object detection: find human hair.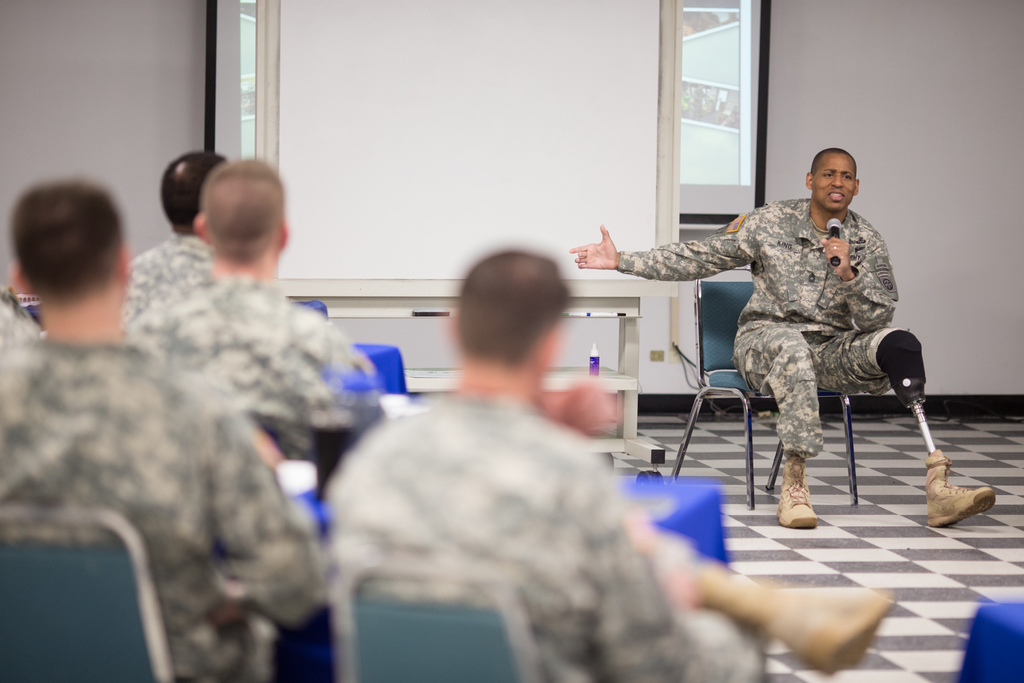
x1=812 y1=149 x2=849 y2=179.
